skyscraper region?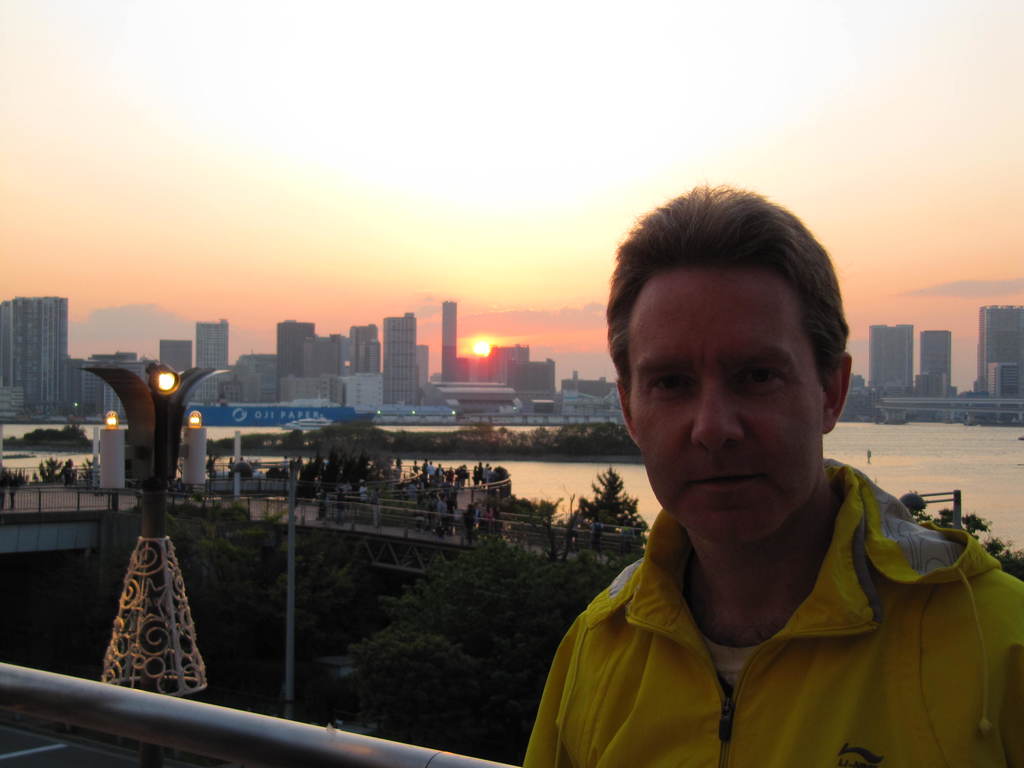
pyautogui.locateOnScreen(916, 328, 954, 405)
